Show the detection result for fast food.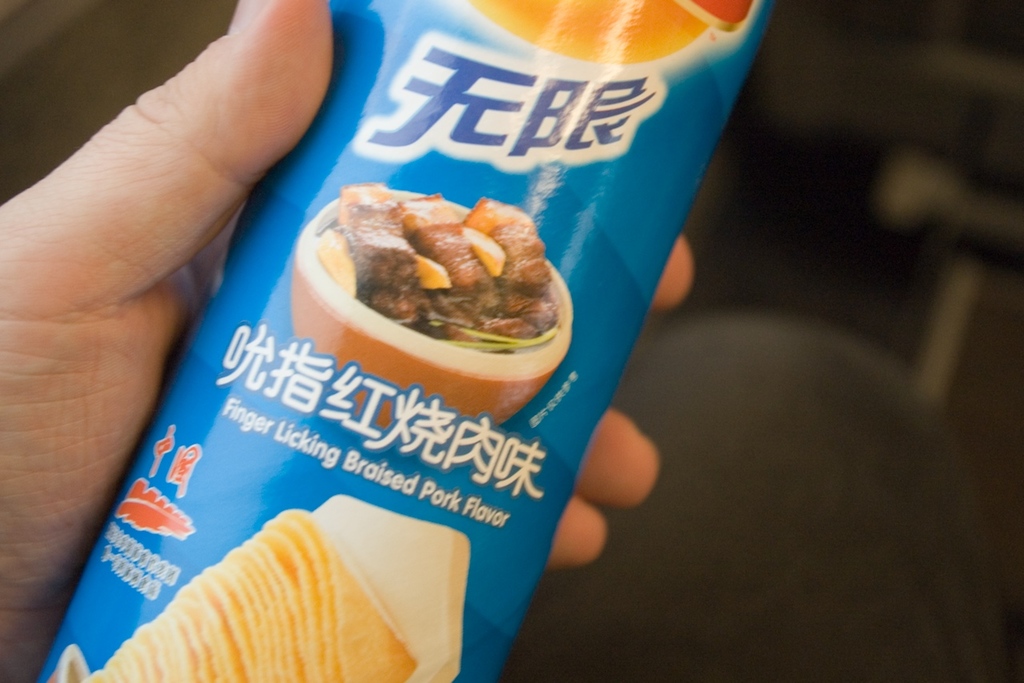
BBox(84, 491, 477, 682).
